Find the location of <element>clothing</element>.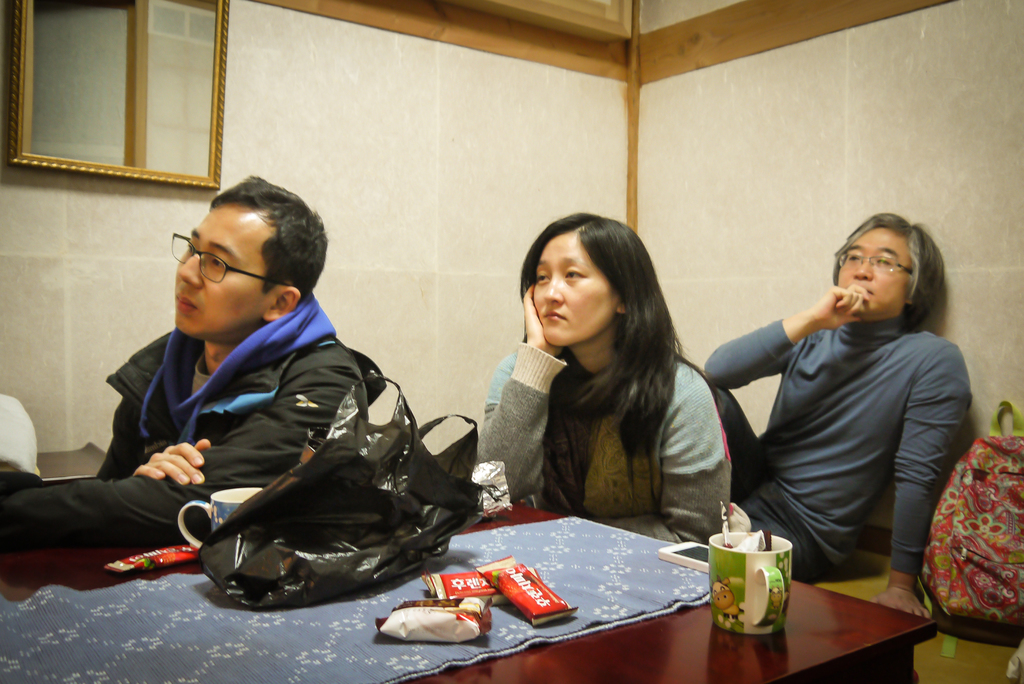
Location: [0,290,370,551].
